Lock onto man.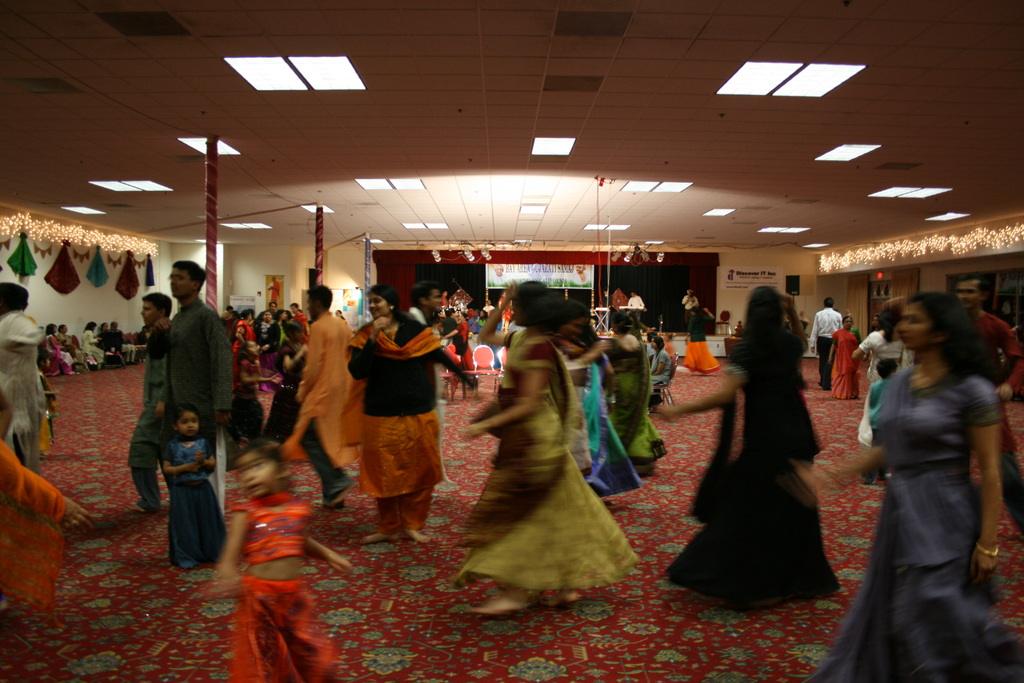
Locked: (811, 295, 843, 388).
